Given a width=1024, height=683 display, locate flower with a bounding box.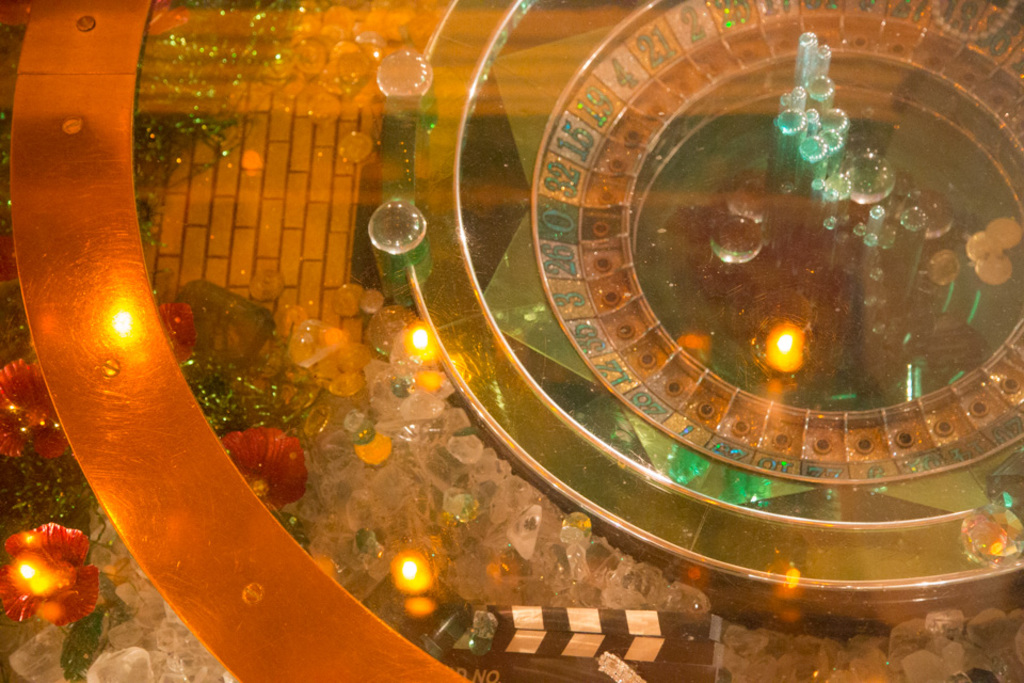
Located: 0 358 71 459.
